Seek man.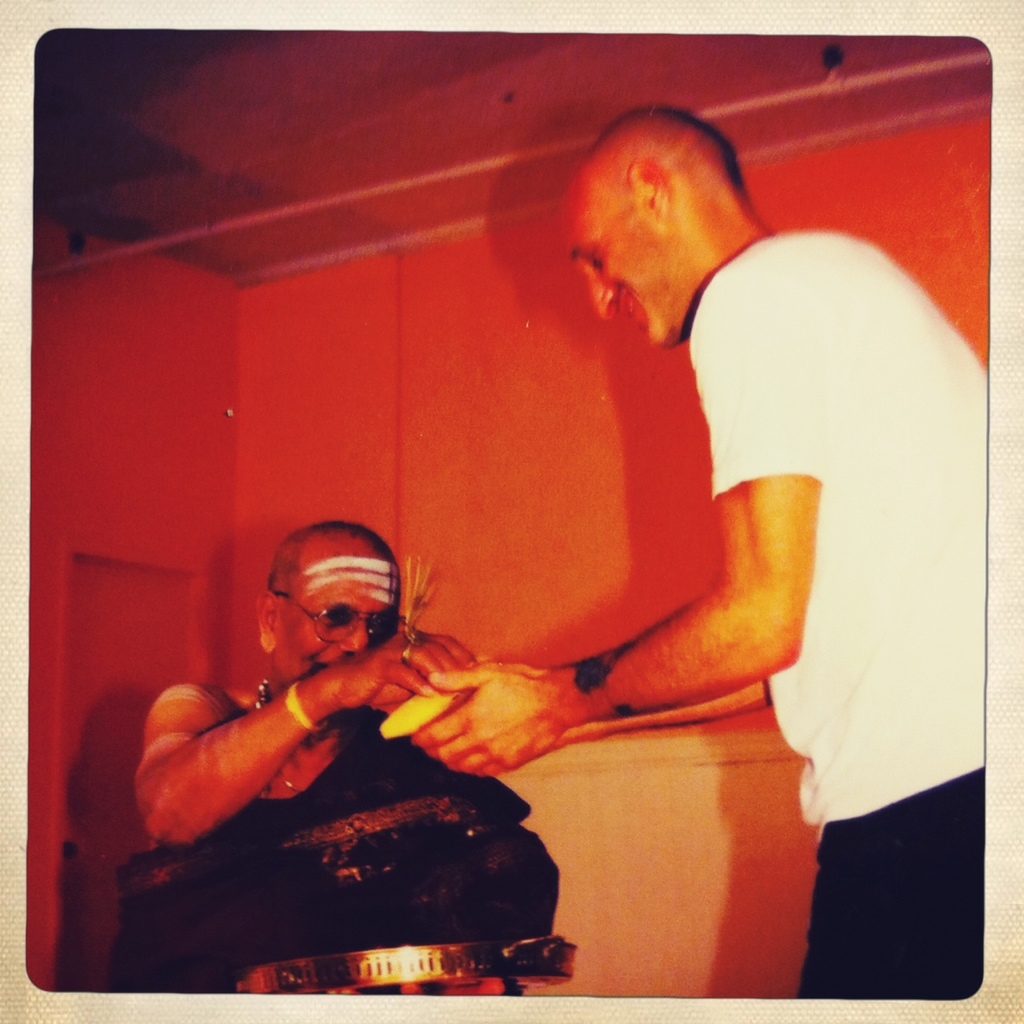
<box>404,105,985,999</box>.
